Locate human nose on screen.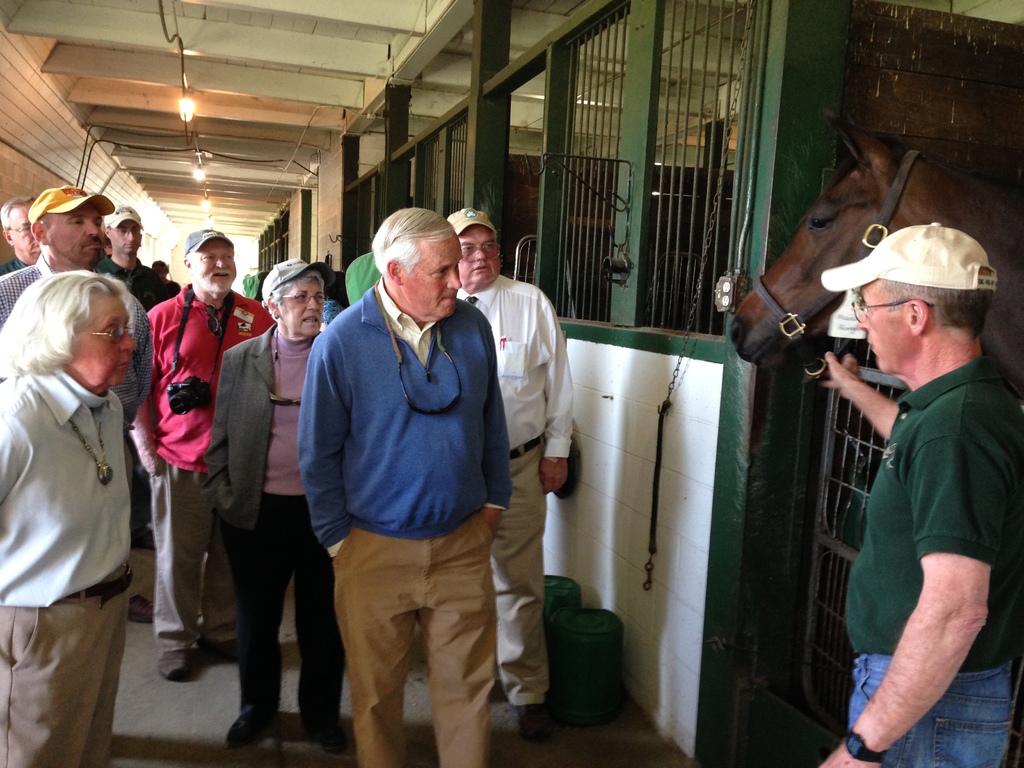
On screen at left=215, top=256, right=227, bottom=268.
